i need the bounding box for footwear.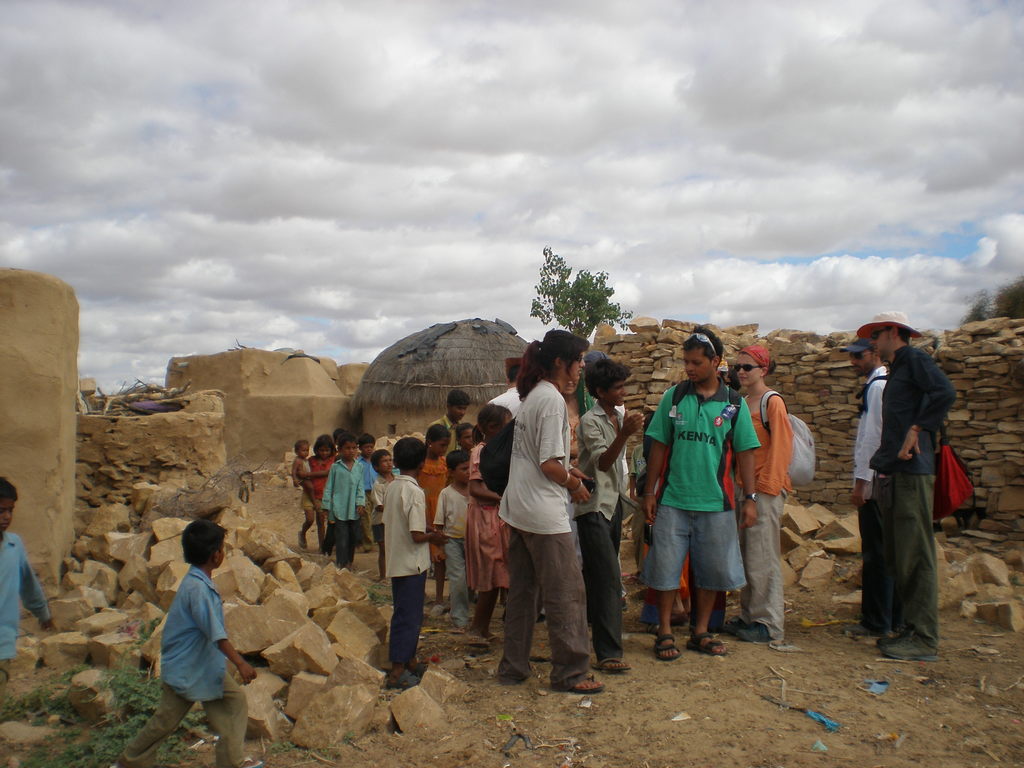
Here it is: box(594, 654, 637, 673).
